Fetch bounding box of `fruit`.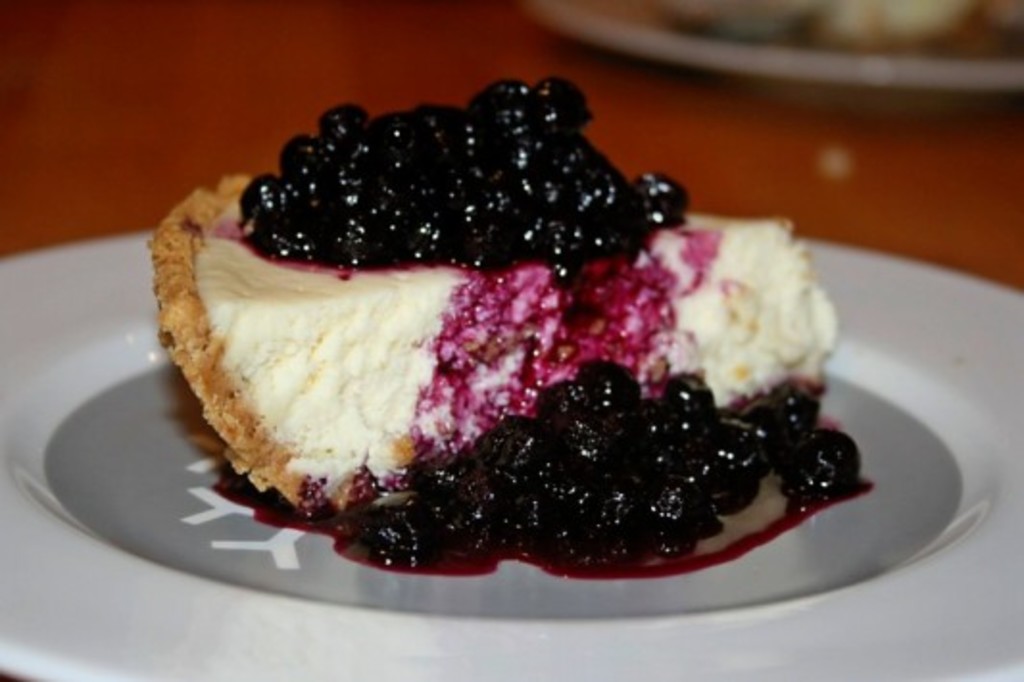
Bbox: (632, 169, 692, 229).
